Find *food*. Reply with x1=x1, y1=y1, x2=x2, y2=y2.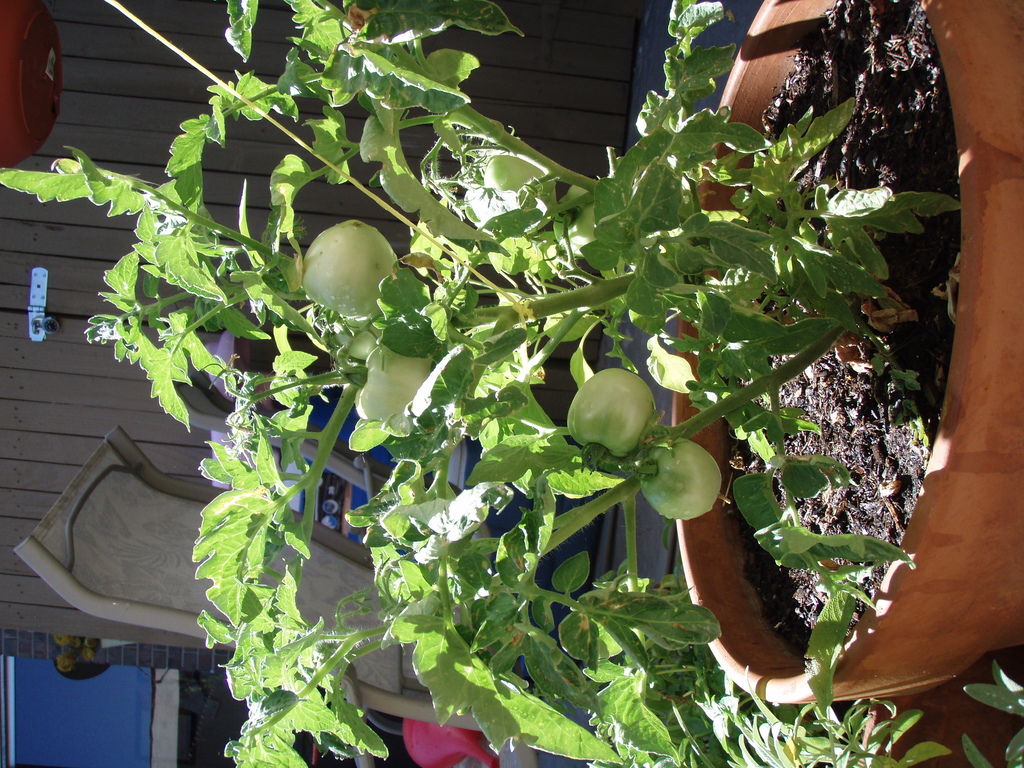
x1=564, y1=366, x2=662, y2=460.
